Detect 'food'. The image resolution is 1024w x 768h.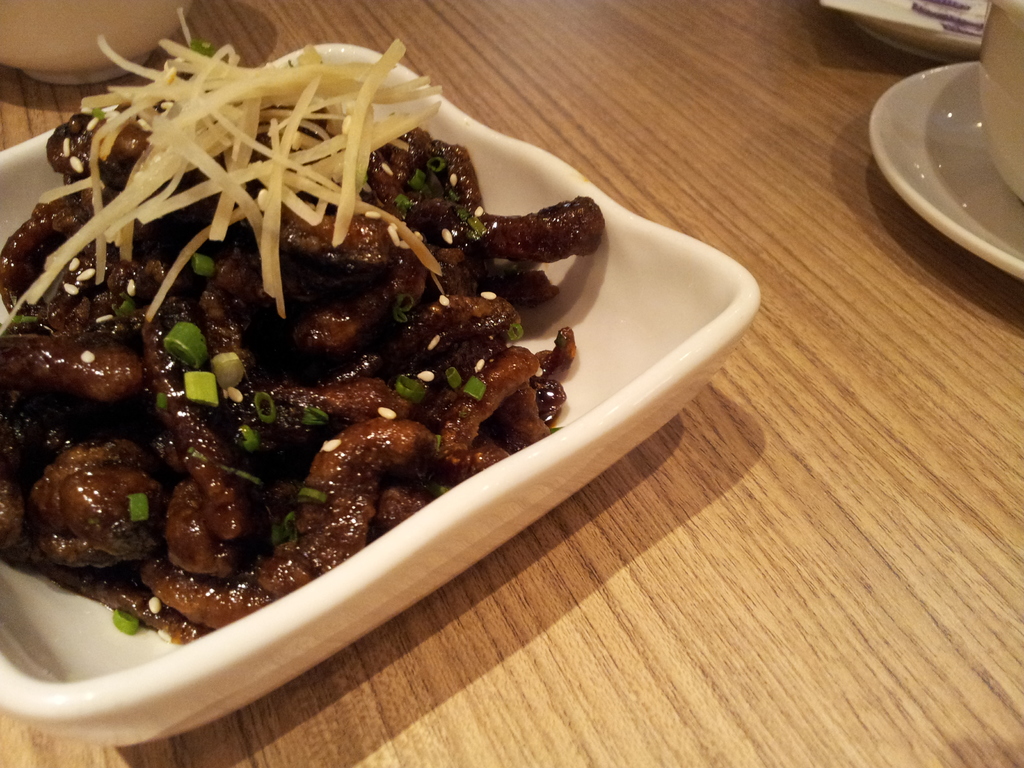
x1=35, y1=17, x2=680, y2=677.
